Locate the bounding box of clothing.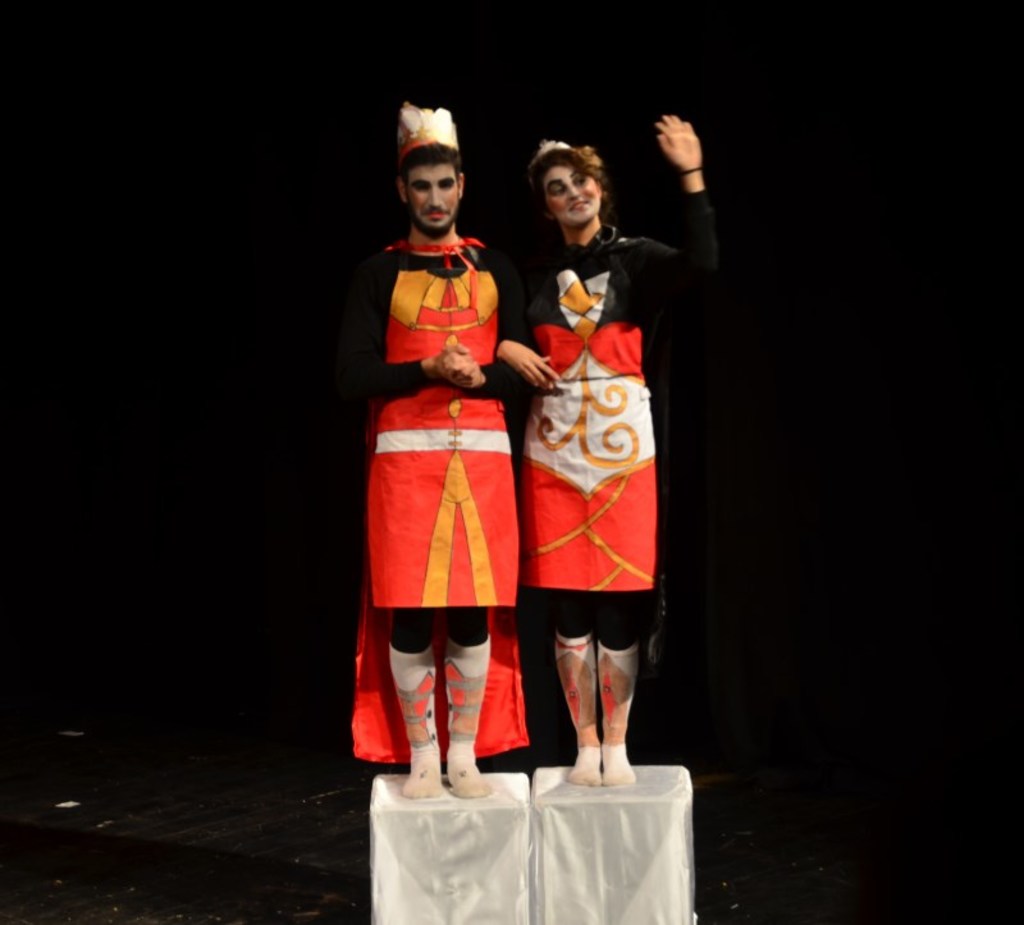
Bounding box: crop(540, 209, 723, 603).
